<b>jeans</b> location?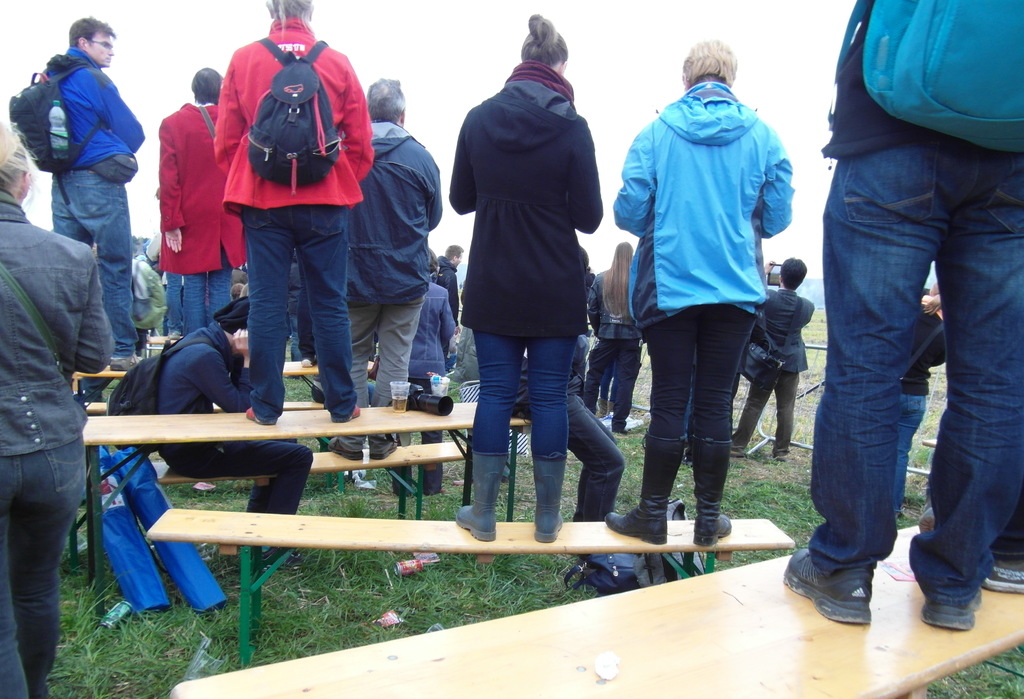
BBox(152, 436, 316, 518)
